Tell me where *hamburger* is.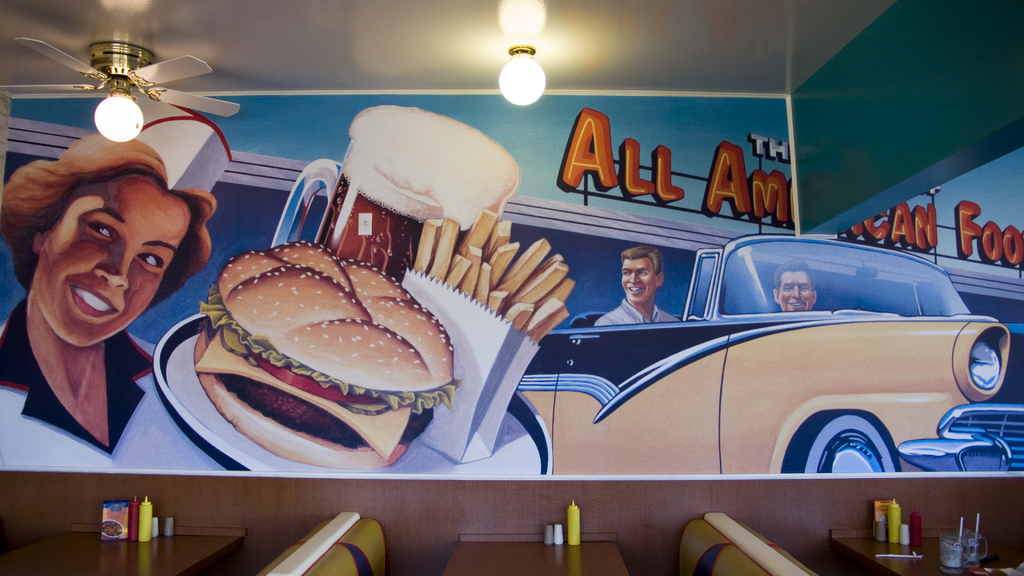
*hamburger* is at (x1=194, y1=241, x2=465, y2=468).
